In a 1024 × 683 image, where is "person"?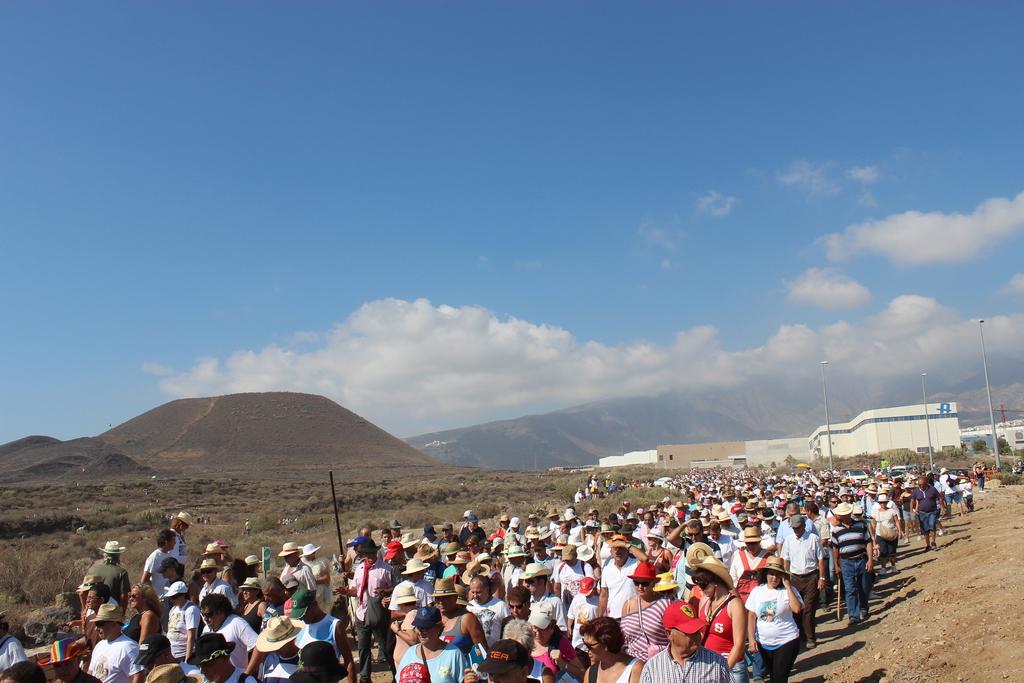
region(691, 555, 755, 682).
